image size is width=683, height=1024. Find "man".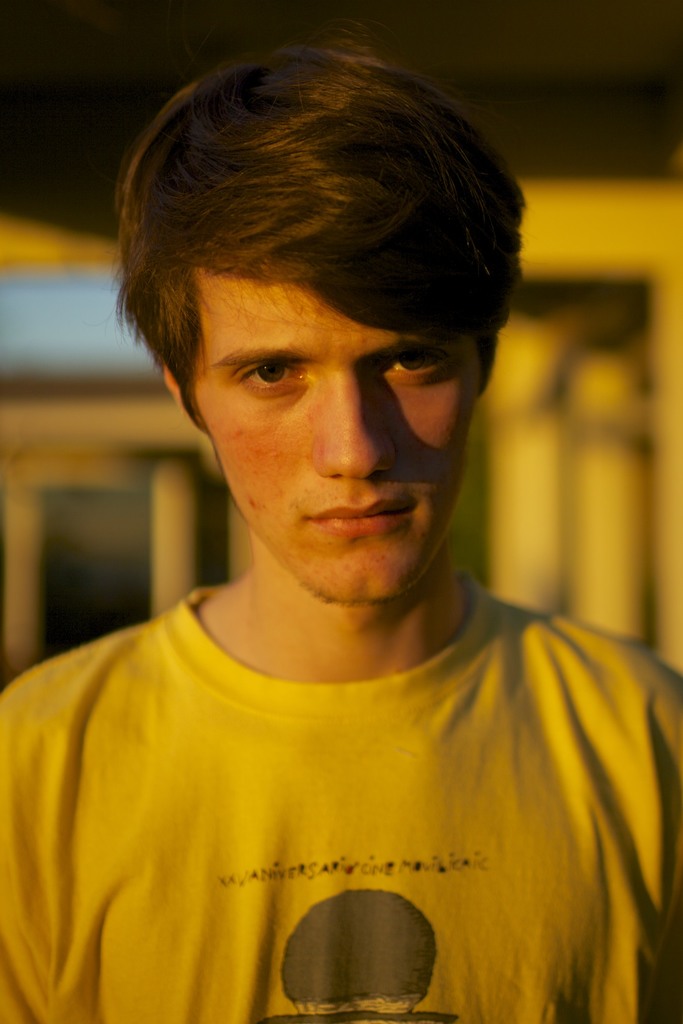
x1=0, y1=42, x2=682, y2=1023.
